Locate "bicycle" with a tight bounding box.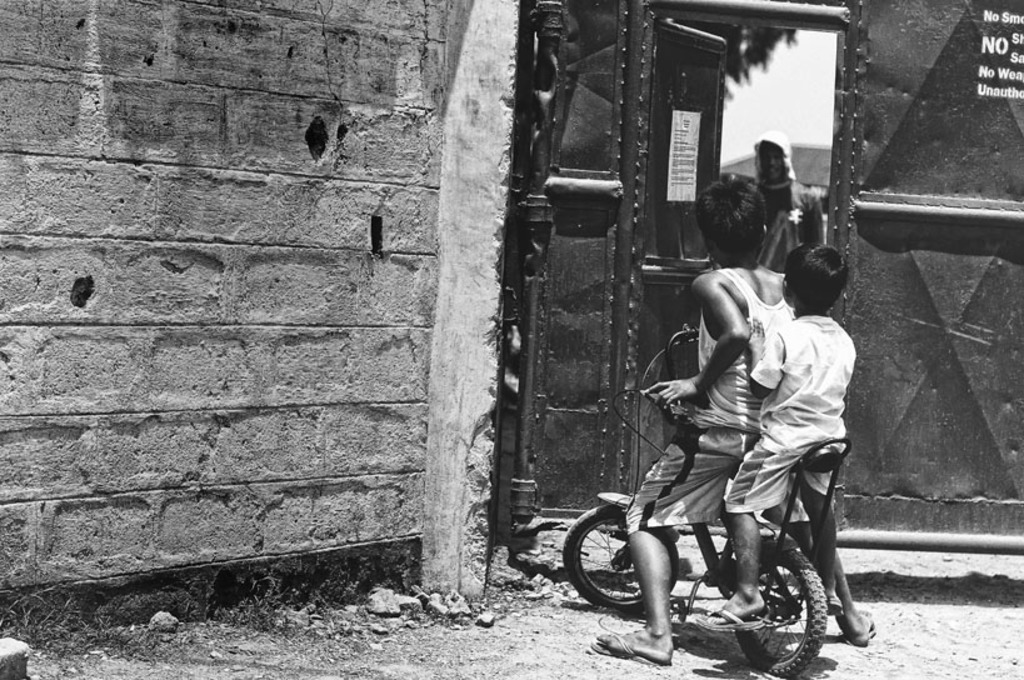
<region>561, 321, 849, 673</region>.
